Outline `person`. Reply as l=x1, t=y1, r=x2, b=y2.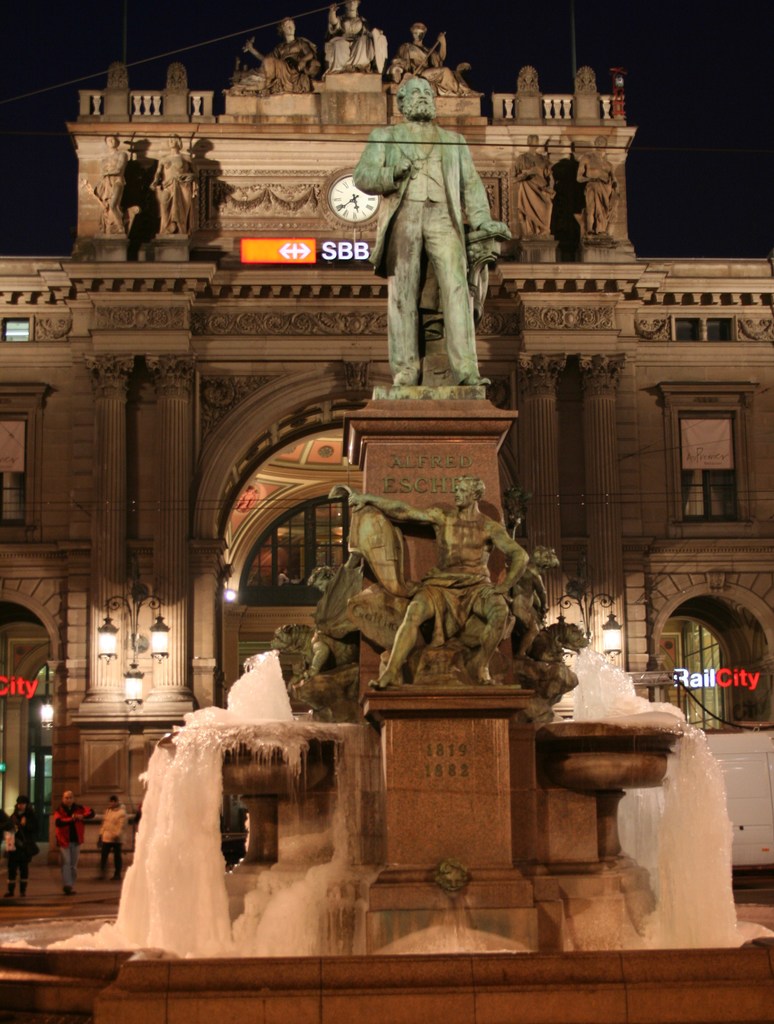
l=507, t=136, r=554, b=241.
